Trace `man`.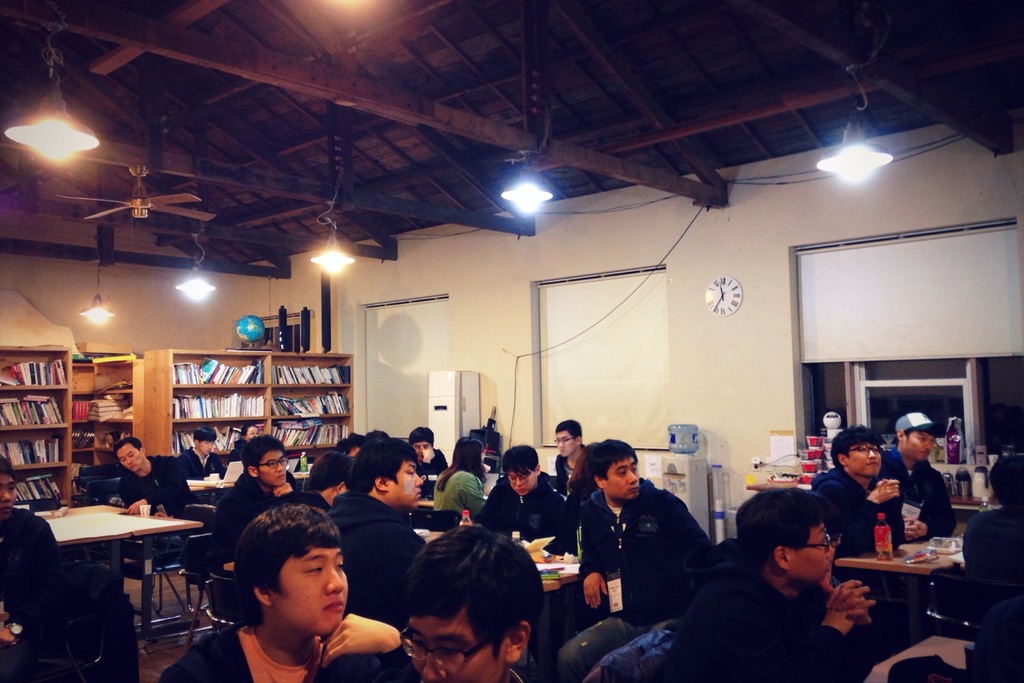
Traced to (809, 429, 907, 682).
